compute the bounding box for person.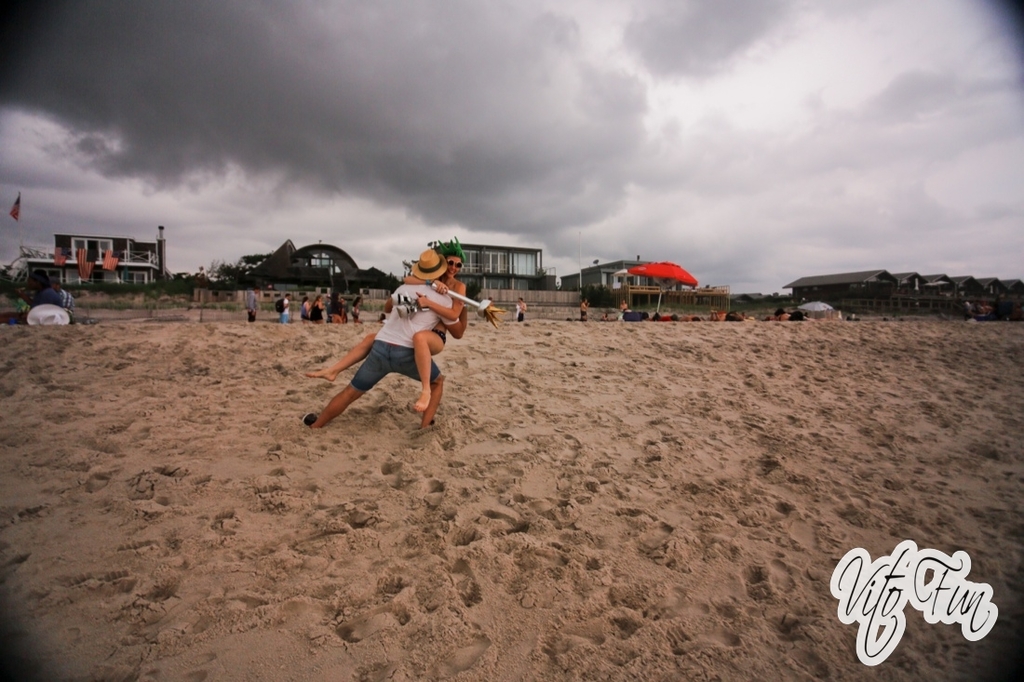
304/234/476/404.
